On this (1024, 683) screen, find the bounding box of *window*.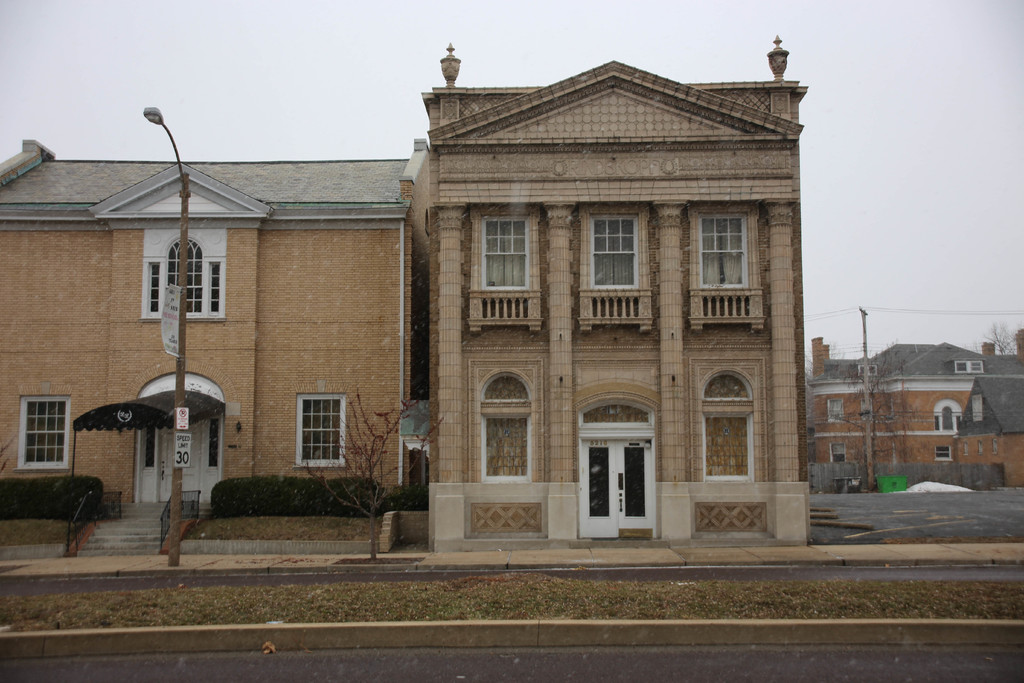
Bounding box: (480, 415, 529, 482).
